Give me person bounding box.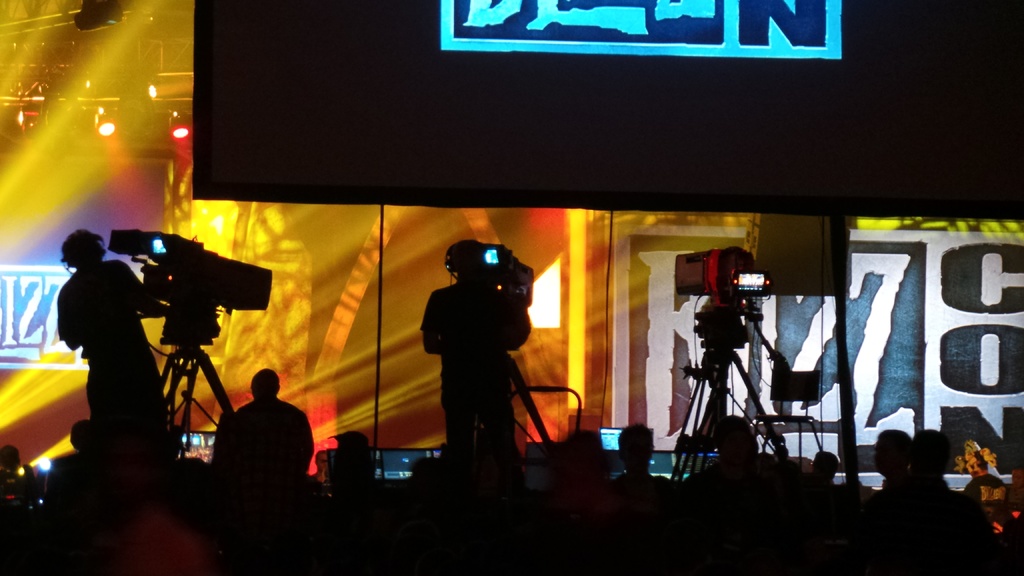
l=49, t=227, r=181, b=449.
